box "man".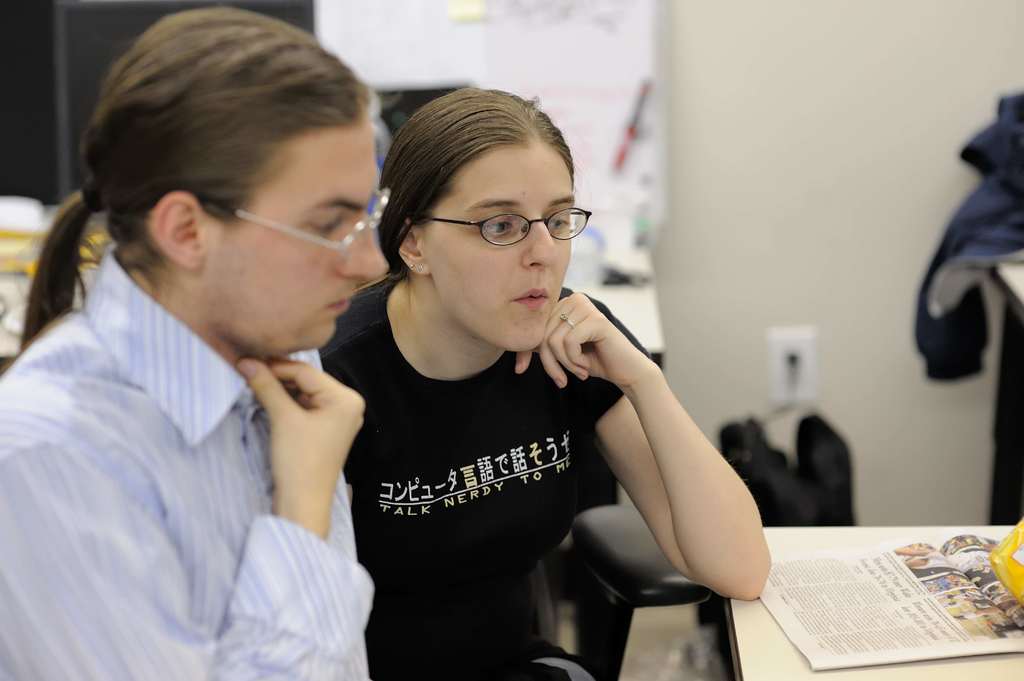
left=5, top=24, right=429, bottom=666.
